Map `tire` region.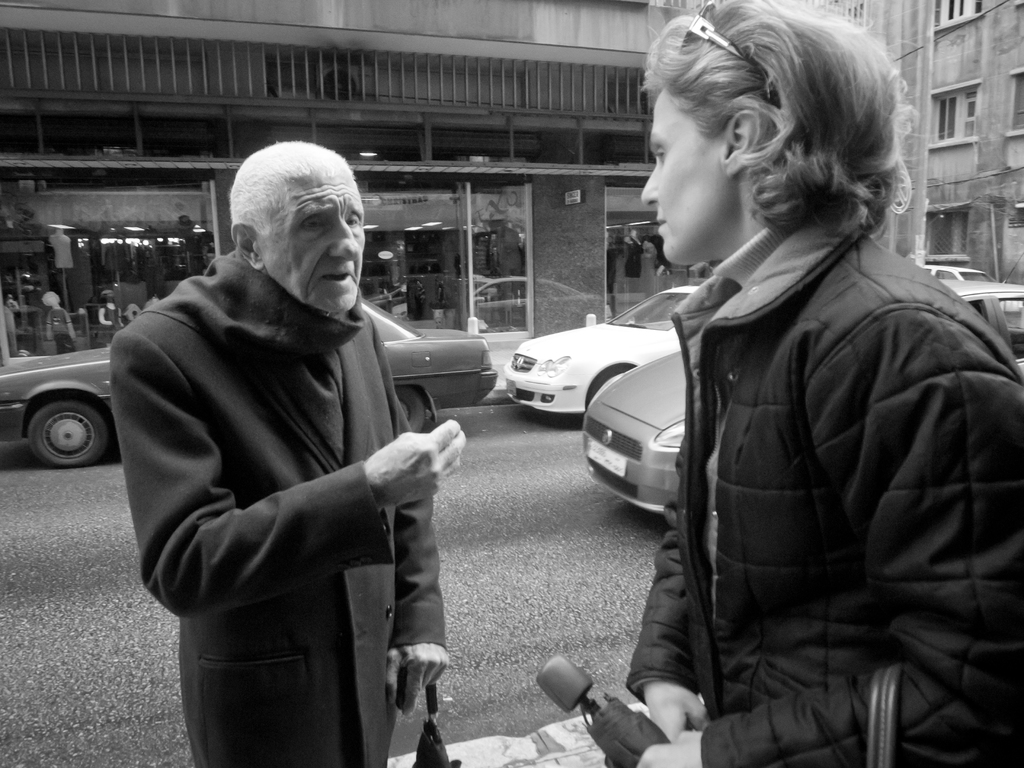
Mapped to [left=397, top=386, right=424, bottom=435].
